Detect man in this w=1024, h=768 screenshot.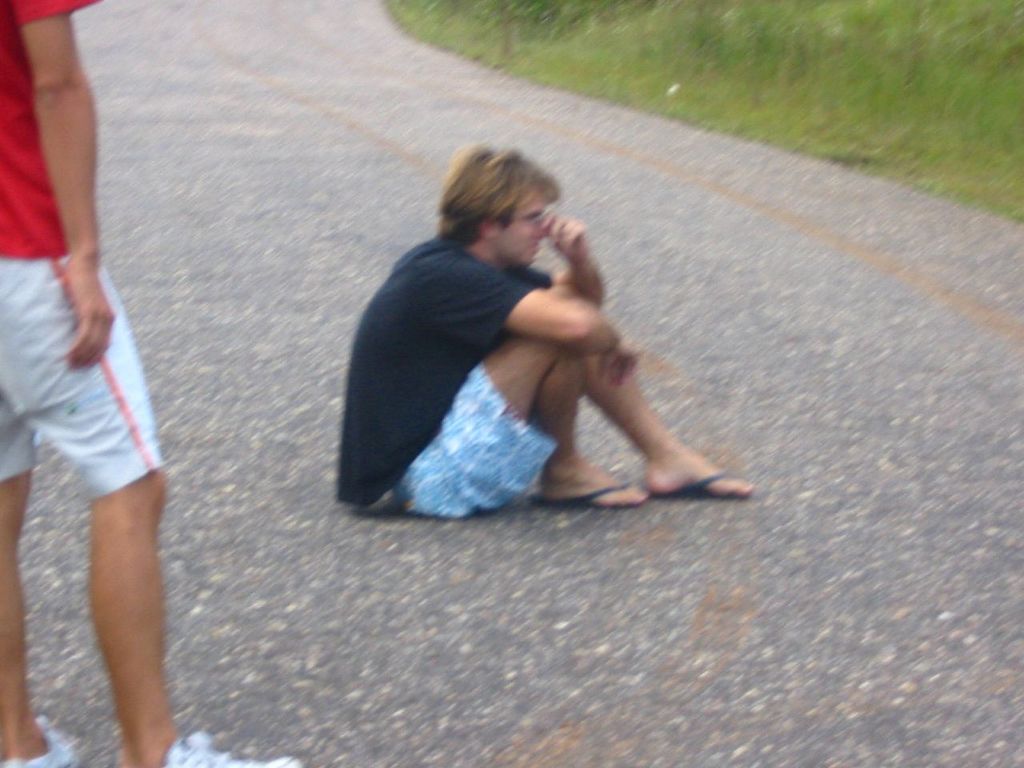
Detection: [318,149,762,514].
